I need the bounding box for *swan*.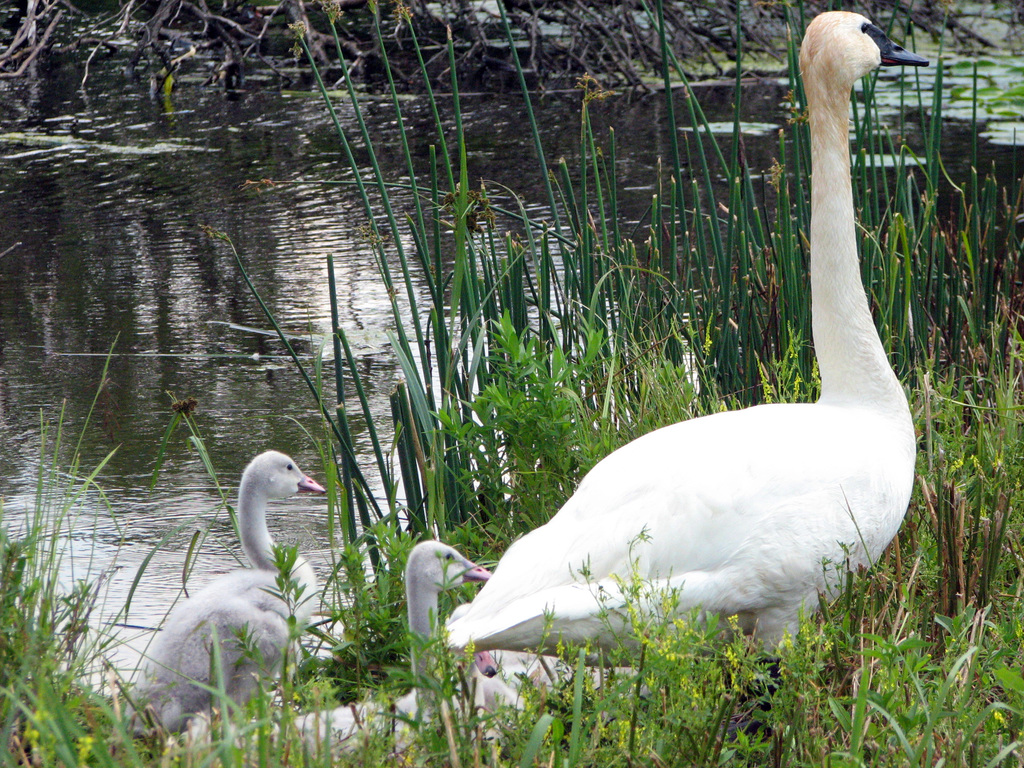
Here it is: rect(251, 544, 492, 767).
